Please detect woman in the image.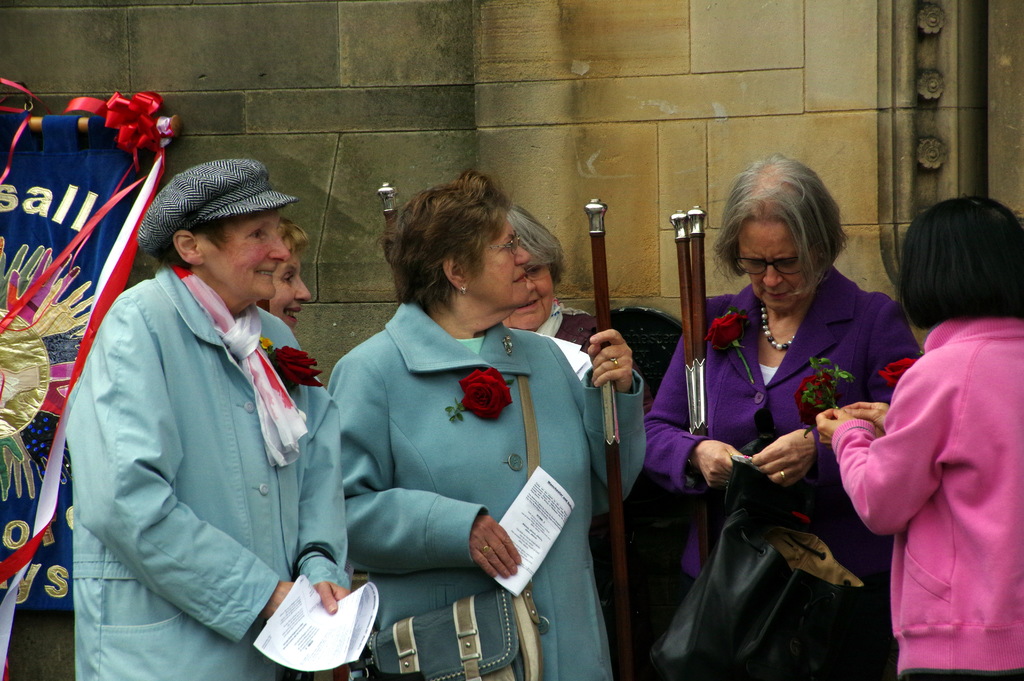
[501, 203, 604, 372].
